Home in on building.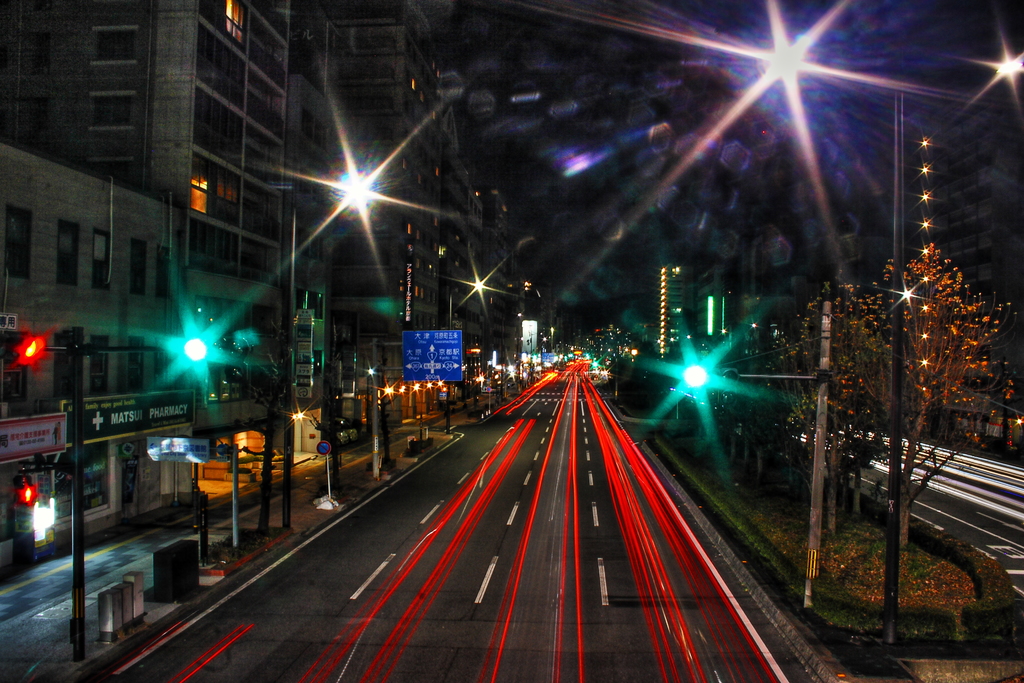
Homed in at [655,261,691,354].
